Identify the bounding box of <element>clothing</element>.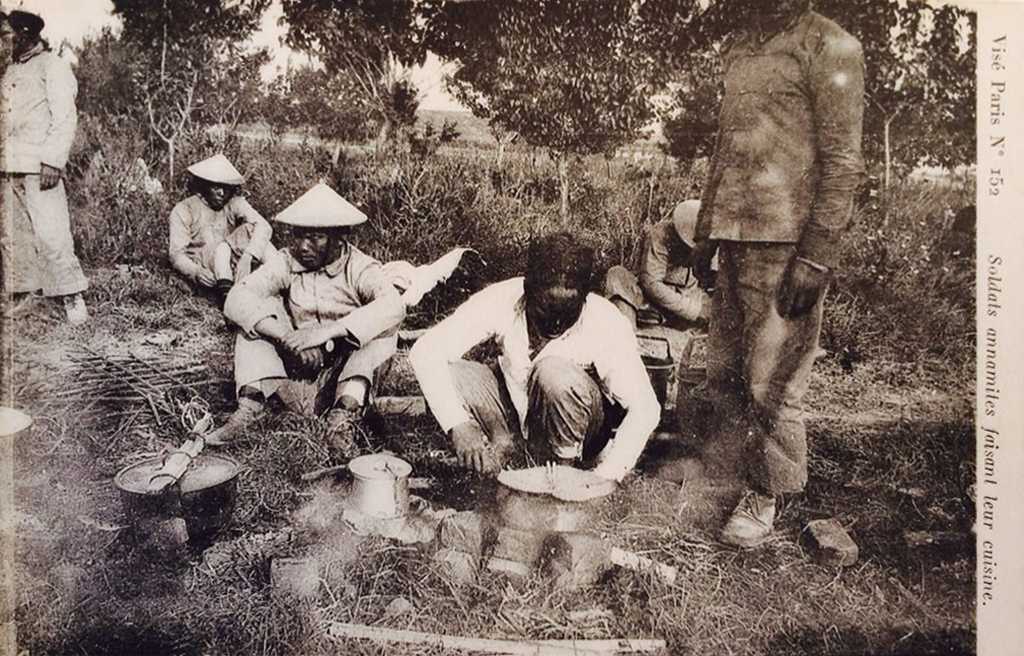
bbox(404, 275, 664, 482).
